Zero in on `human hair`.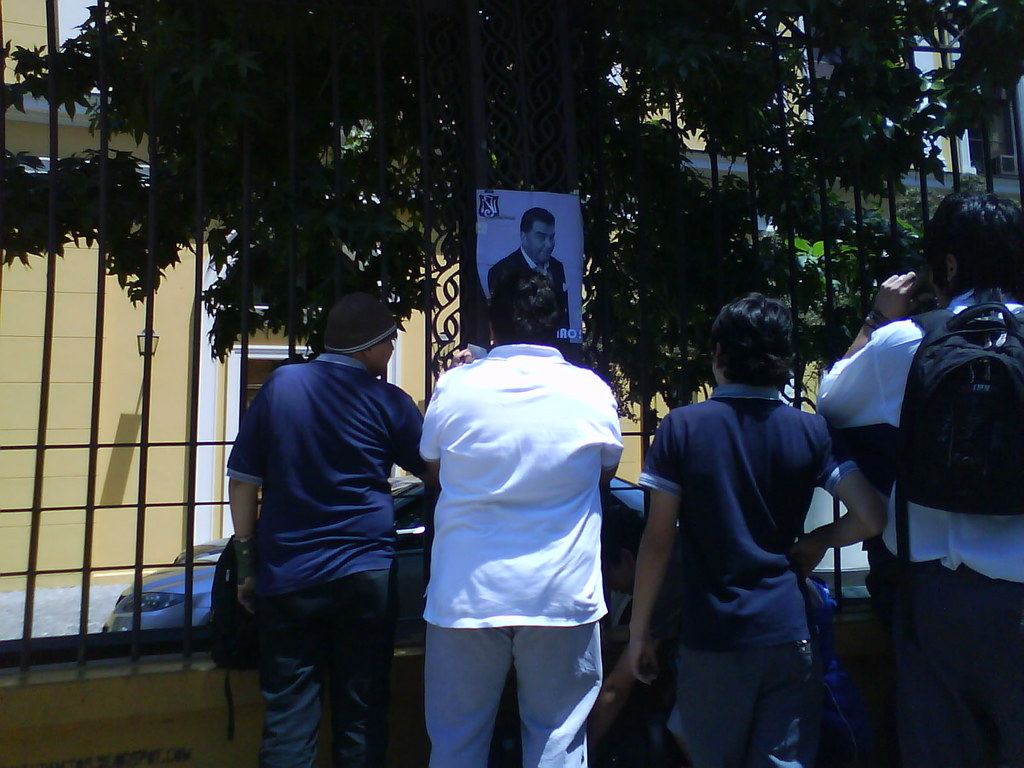
Zeroed in: {"left": 924, "top": 191, "right": 1023, "bottom": 295}.
